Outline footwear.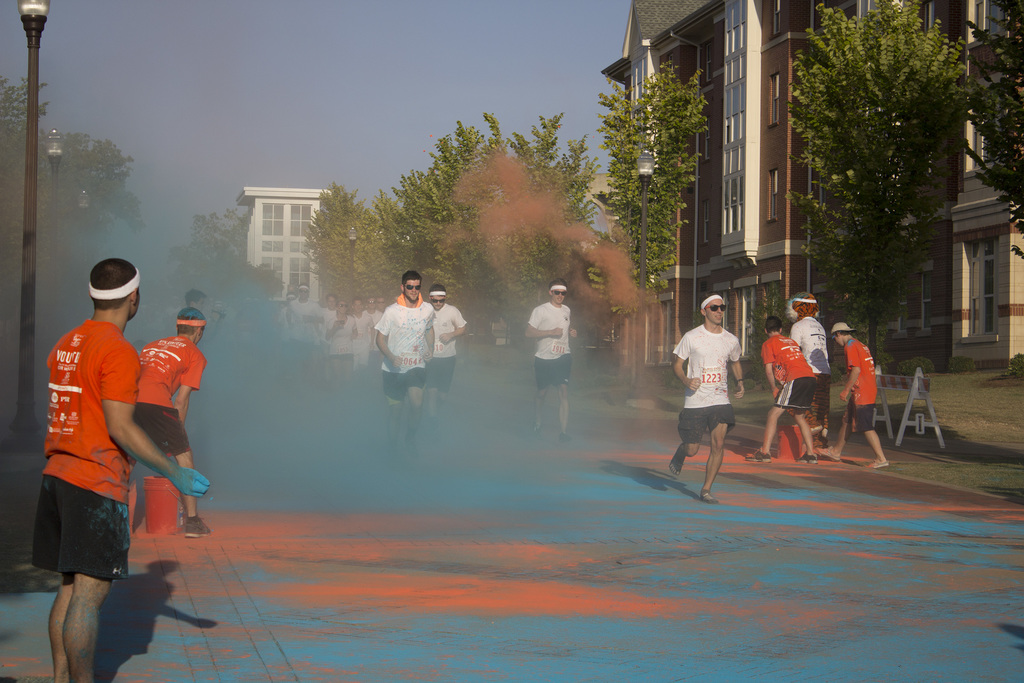
Outline: 796 453 819 468.
